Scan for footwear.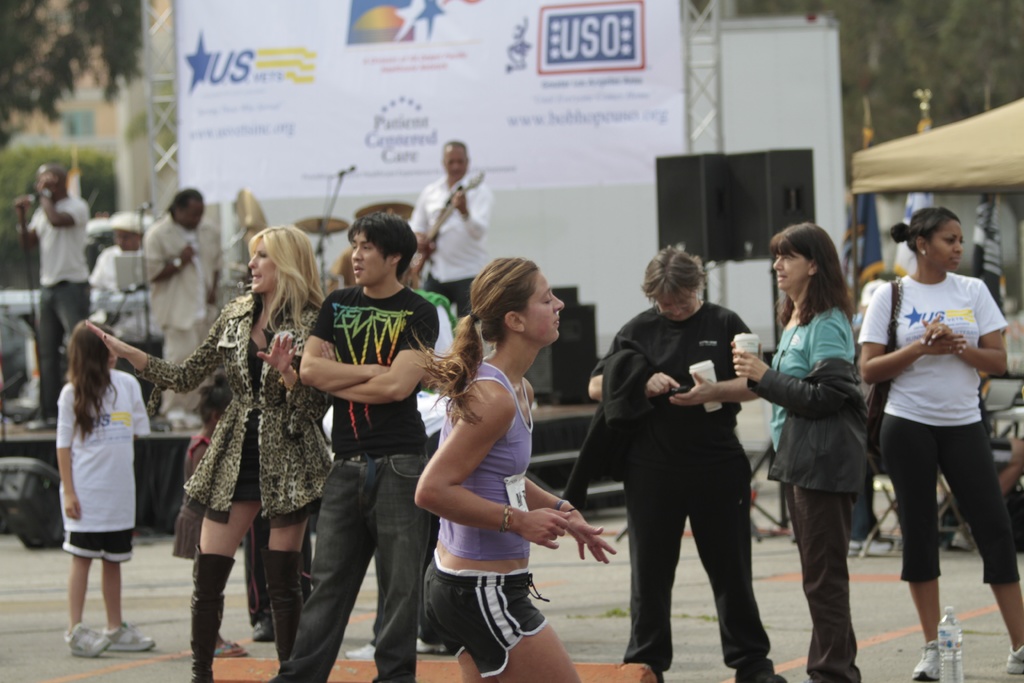
Scan result: BBox(909, 638, 938, 680).
